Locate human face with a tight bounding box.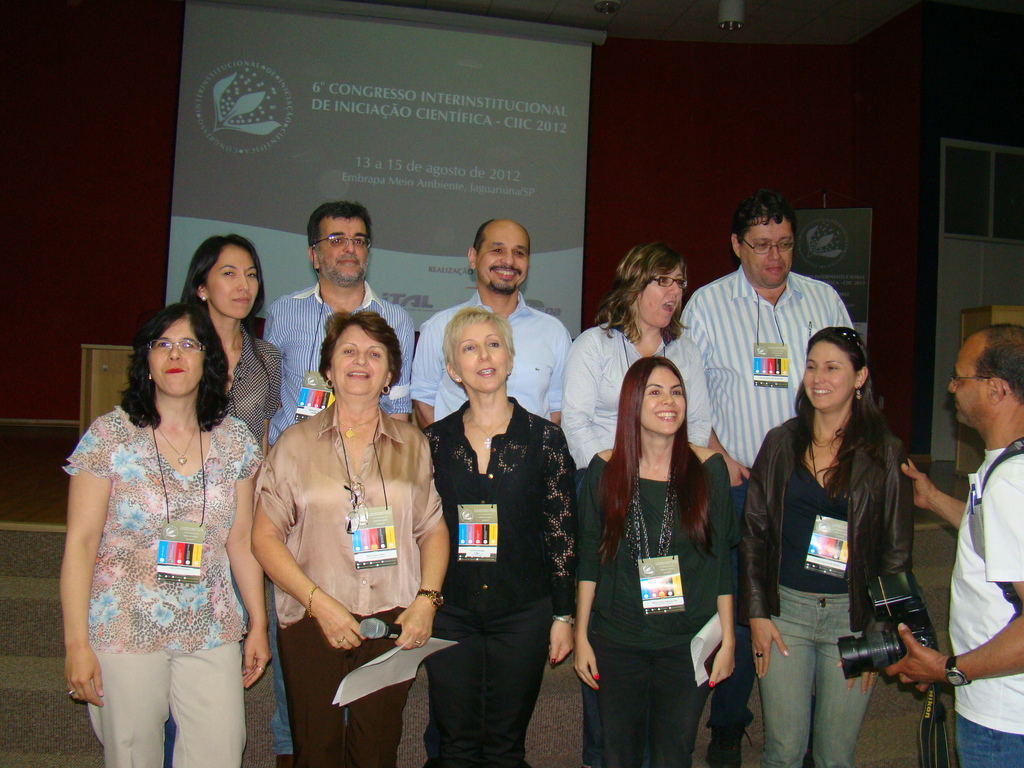
l=204, t=250, r=255, b=318.
